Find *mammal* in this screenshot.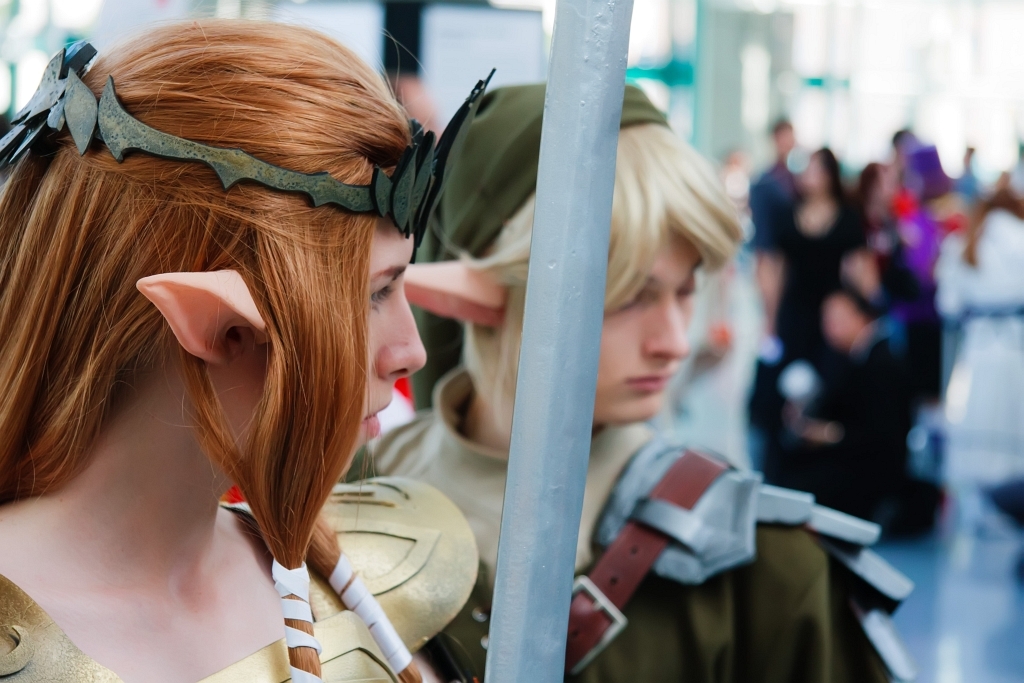
The bounding box for *mammal* is pyautogui.locateOnScreen(390, 70, 466, 415).
